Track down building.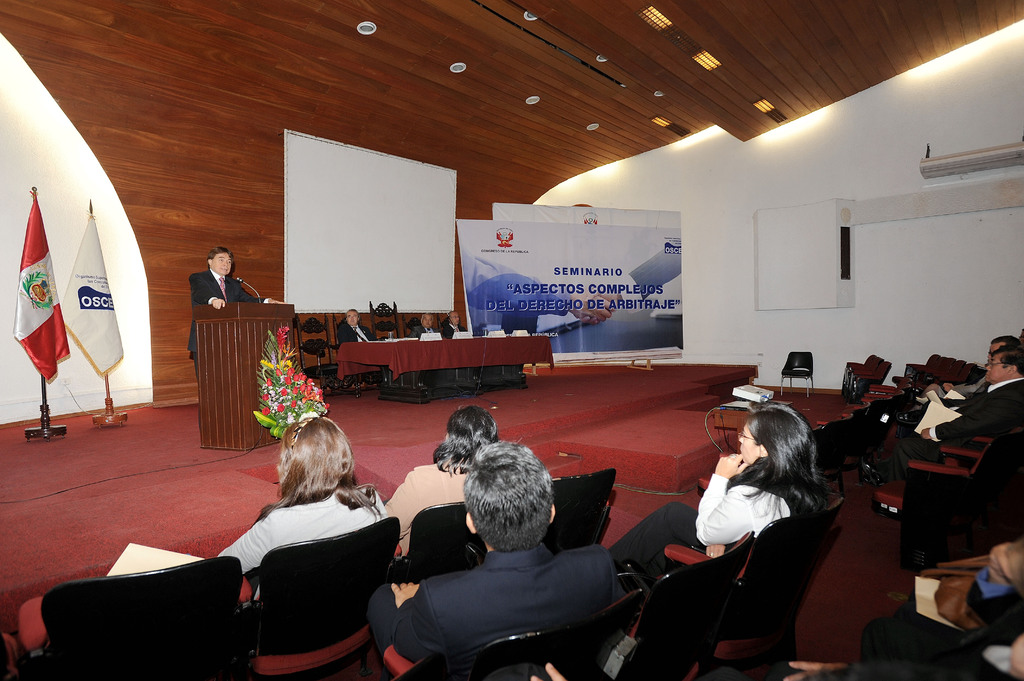
Tracked to detection(0, 0, 1023, 680).
